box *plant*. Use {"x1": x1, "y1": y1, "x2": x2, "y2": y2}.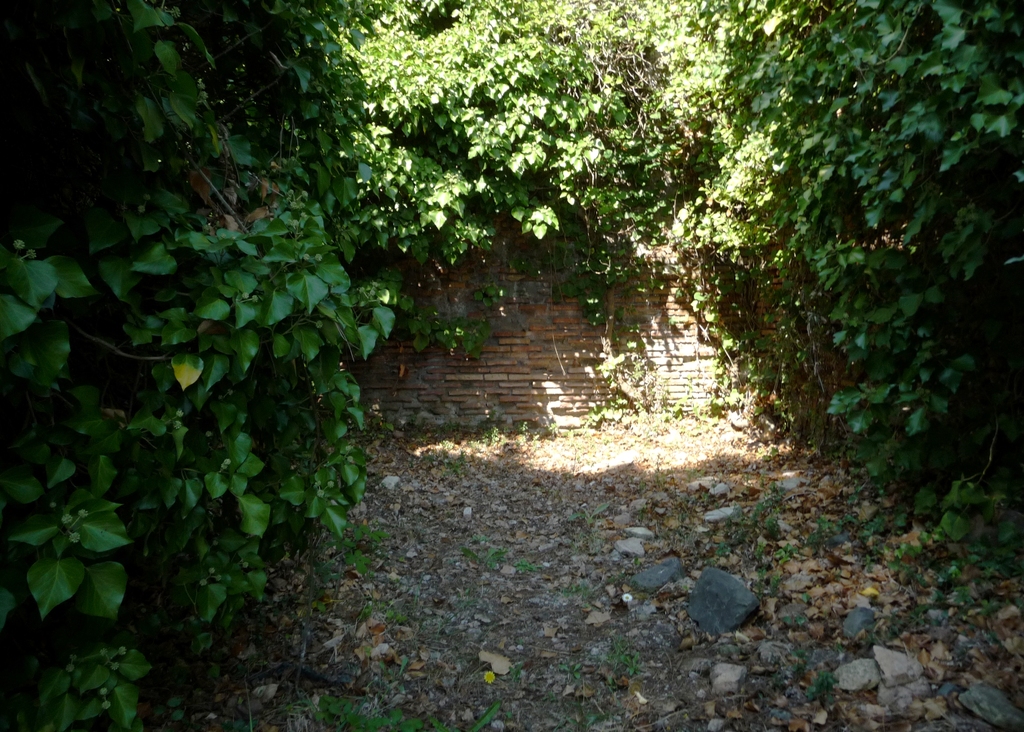
{"x1": 652, "y1": 0, "x2": 1023, "y2": 681}.
